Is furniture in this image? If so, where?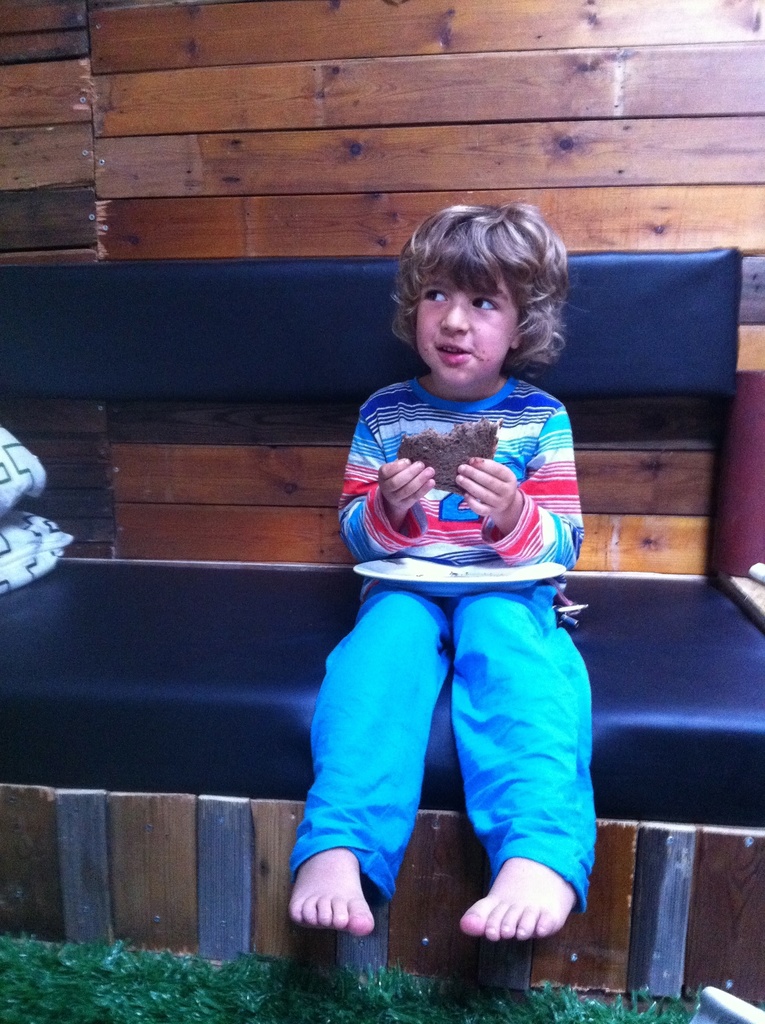
Yes, at l=0, t=246, r=764, b=835.
